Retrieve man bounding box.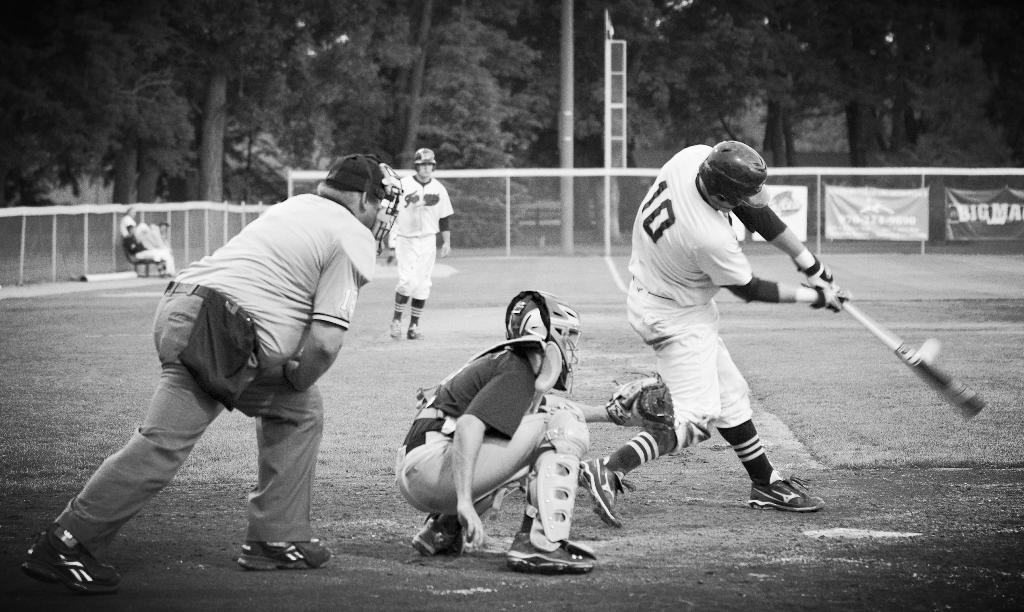
Bounding box: crop(58, 170, 385, 586).
